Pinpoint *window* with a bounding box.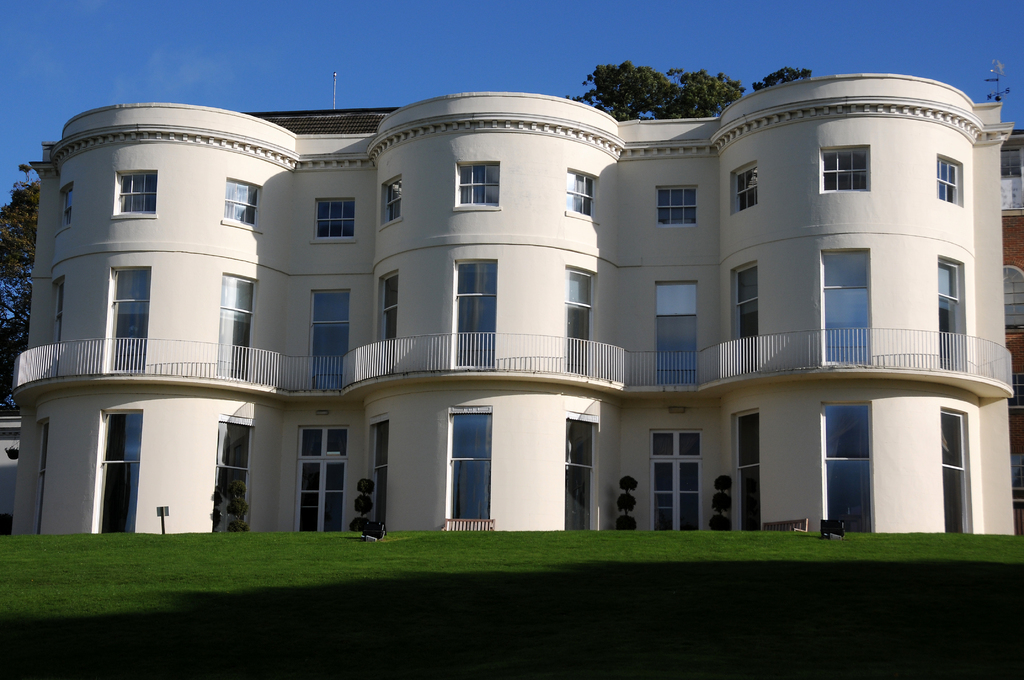
[x1=737, y1=260, x2=758, y2=371].
